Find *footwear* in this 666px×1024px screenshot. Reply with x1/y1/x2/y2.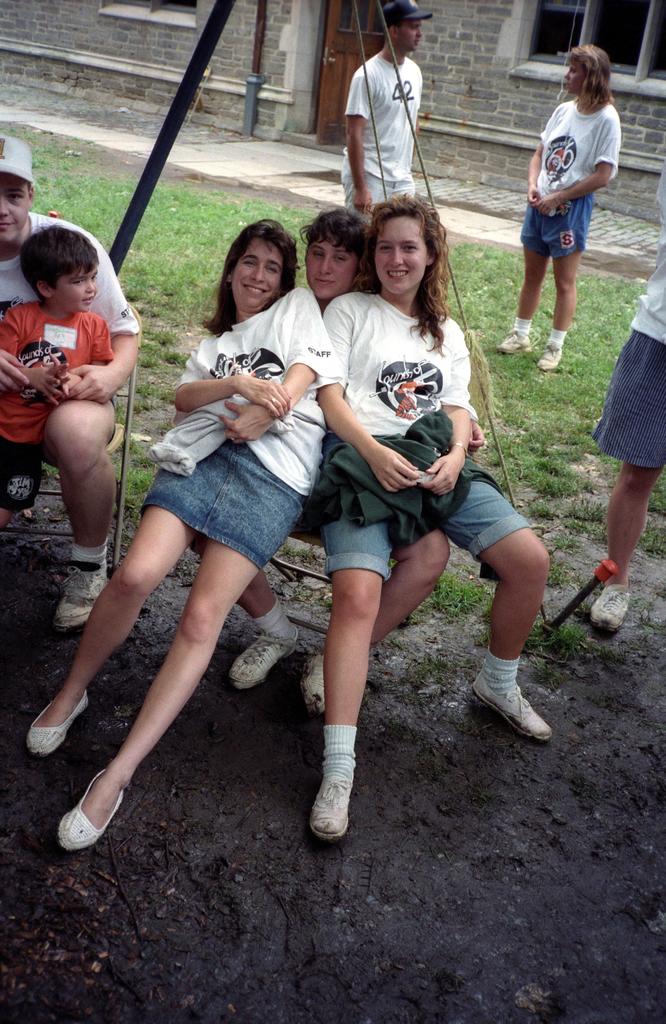
54/767/124/851.
